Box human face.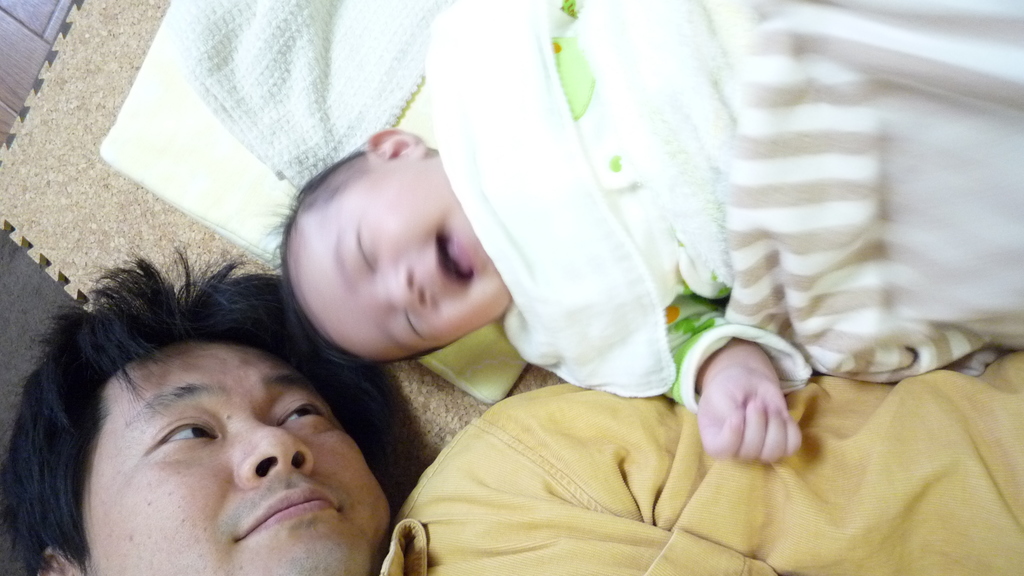
290/160/511/364.
